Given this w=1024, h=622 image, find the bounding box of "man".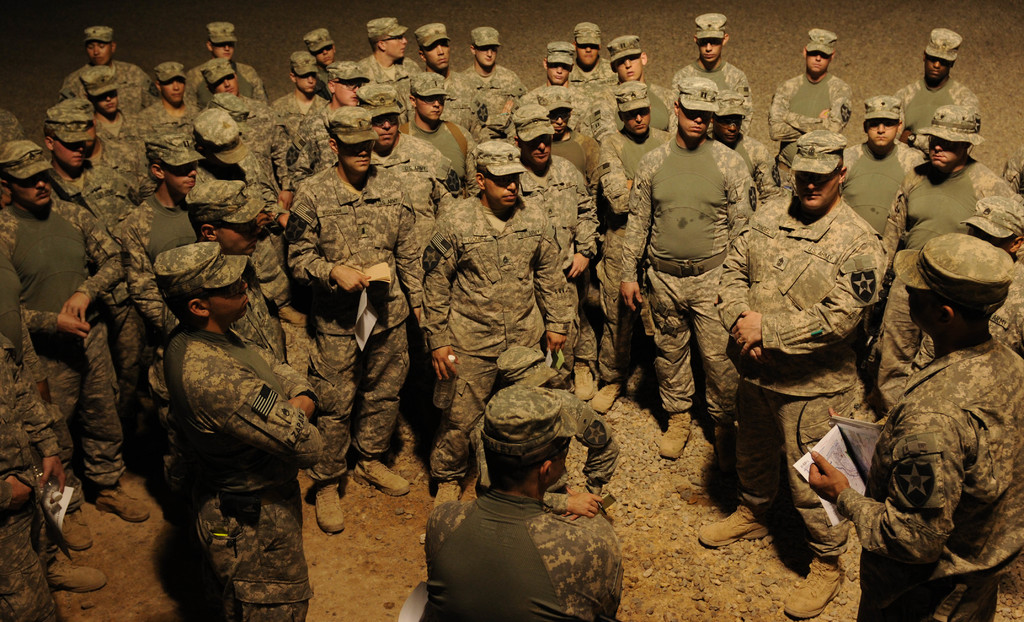
crop(143, 66, 197, 131).
